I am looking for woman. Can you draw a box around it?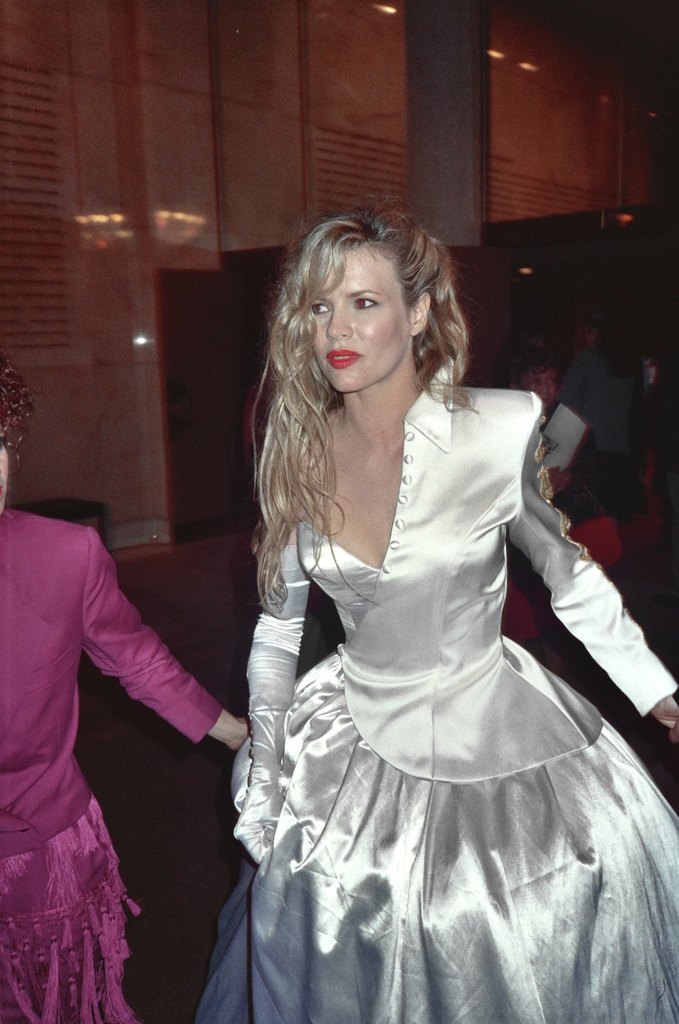
Sure, the bounding box is box(512, 330, 627, 662).
